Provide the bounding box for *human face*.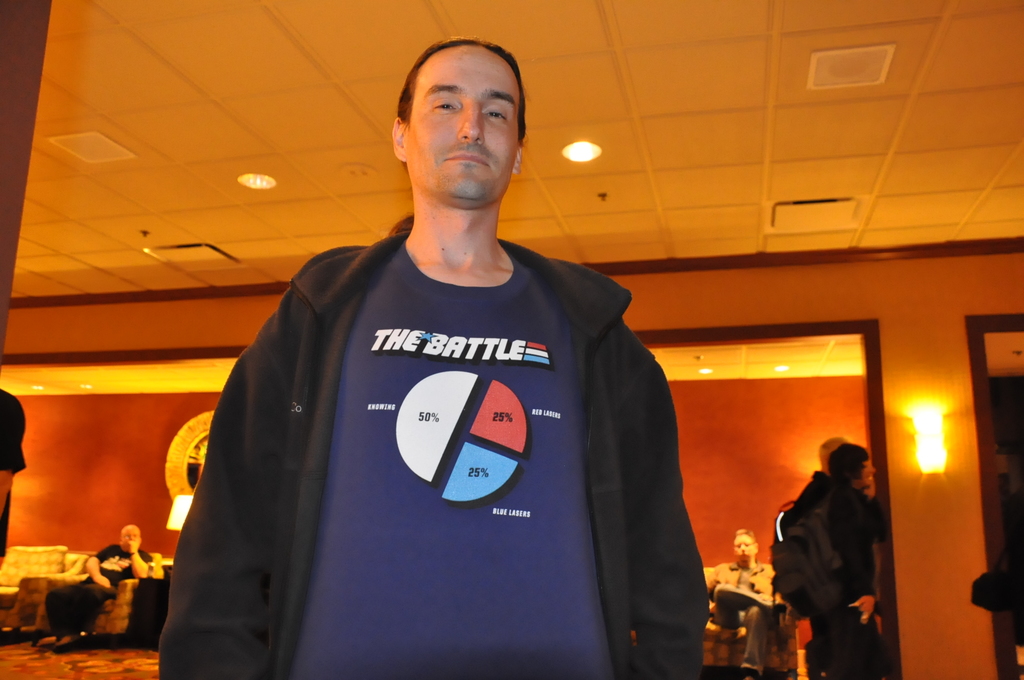
410 56 519 209.
